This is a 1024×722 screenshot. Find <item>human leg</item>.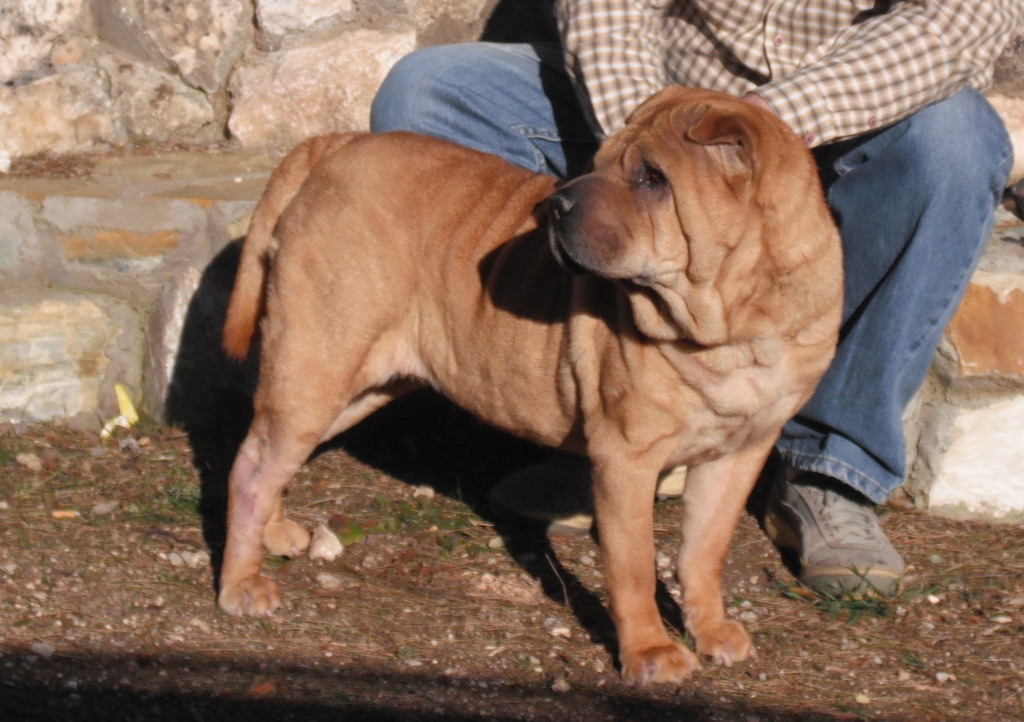
Bounding box: [374,38,601,182].
